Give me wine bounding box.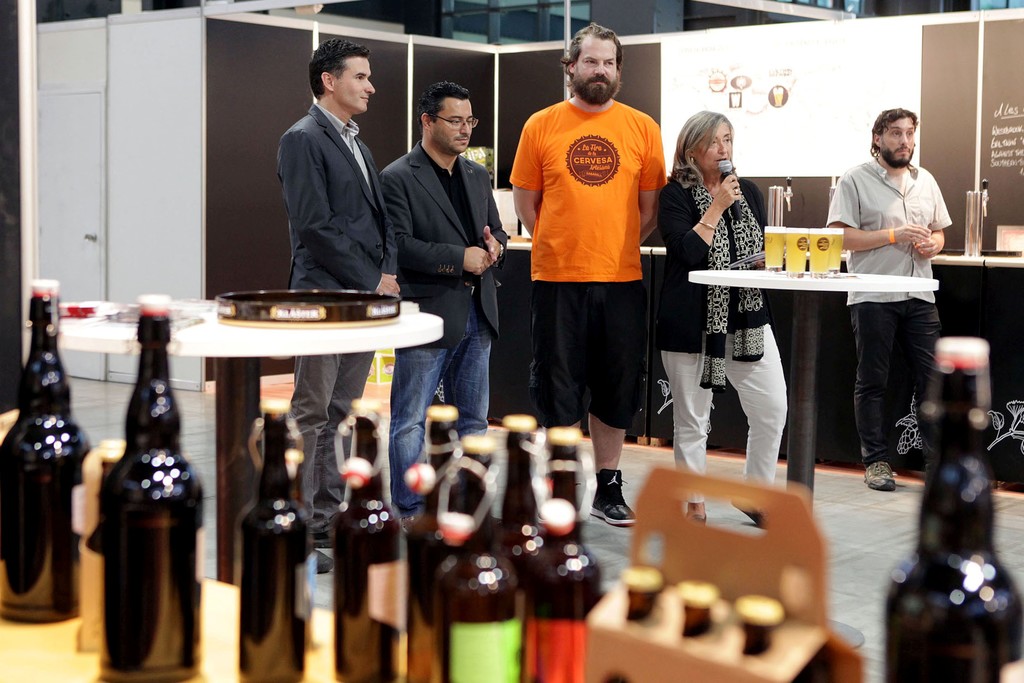
bbox=[102, 289, 210, 682].
